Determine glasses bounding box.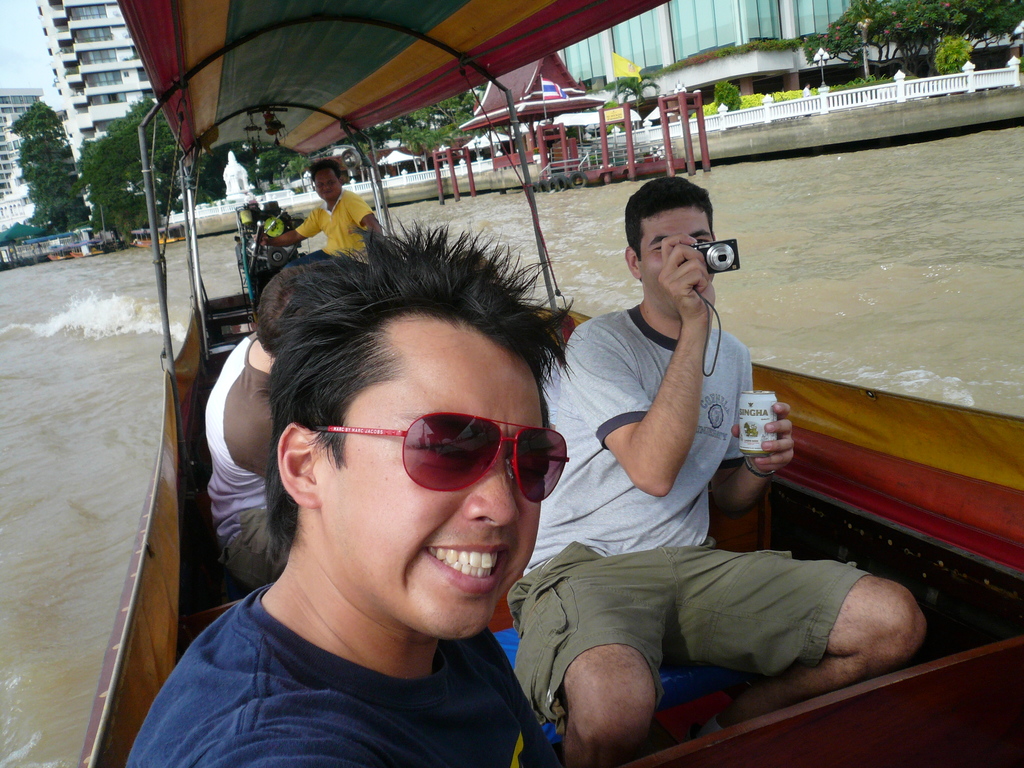
Determined: <box>320,413,570,508</box>.
